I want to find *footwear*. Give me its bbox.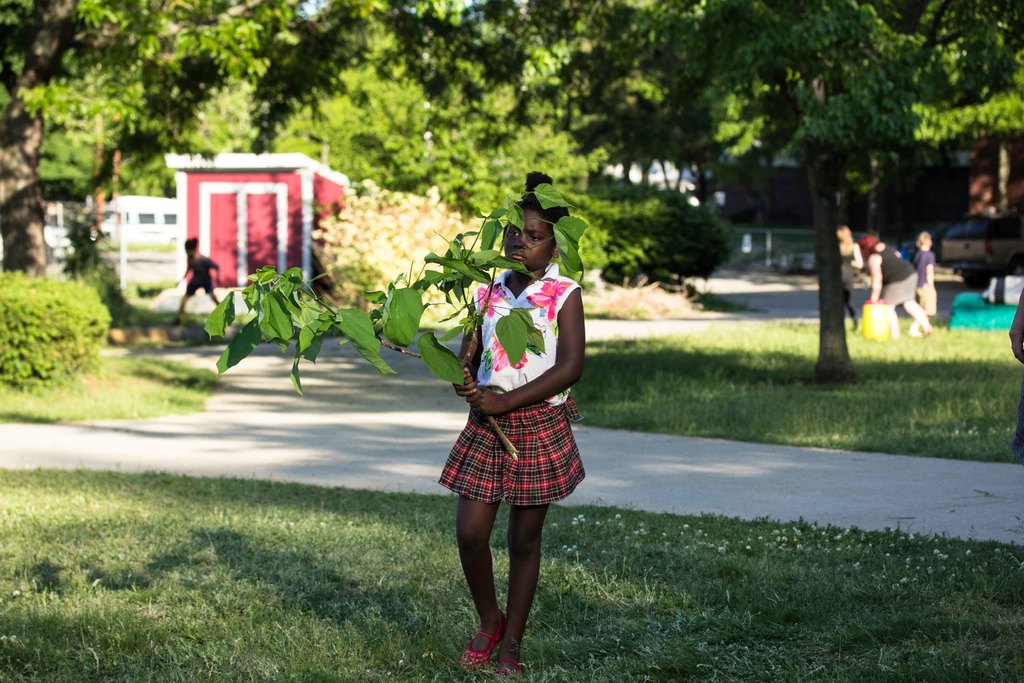
crop(491, 657, 531, 679).
